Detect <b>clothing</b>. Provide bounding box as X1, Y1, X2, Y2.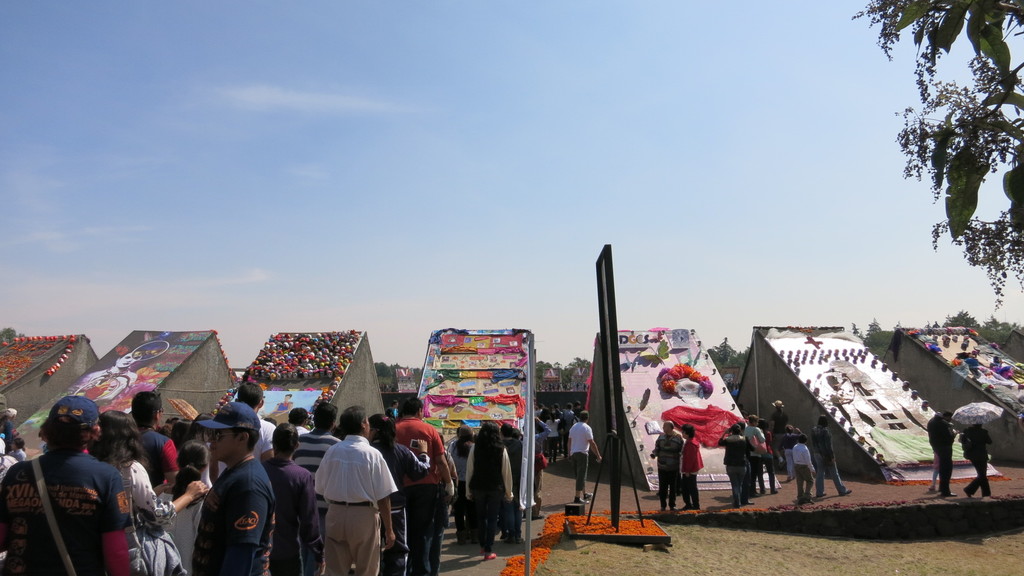
1, 442, 134, 575.
